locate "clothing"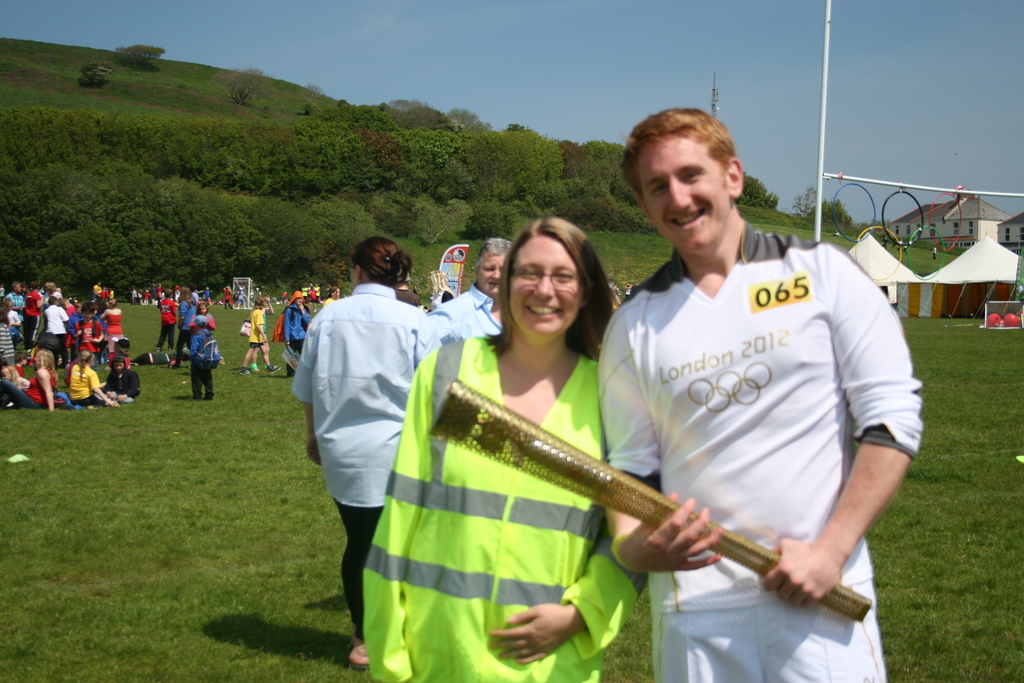
<region>132, 290, 150, 304</region>
